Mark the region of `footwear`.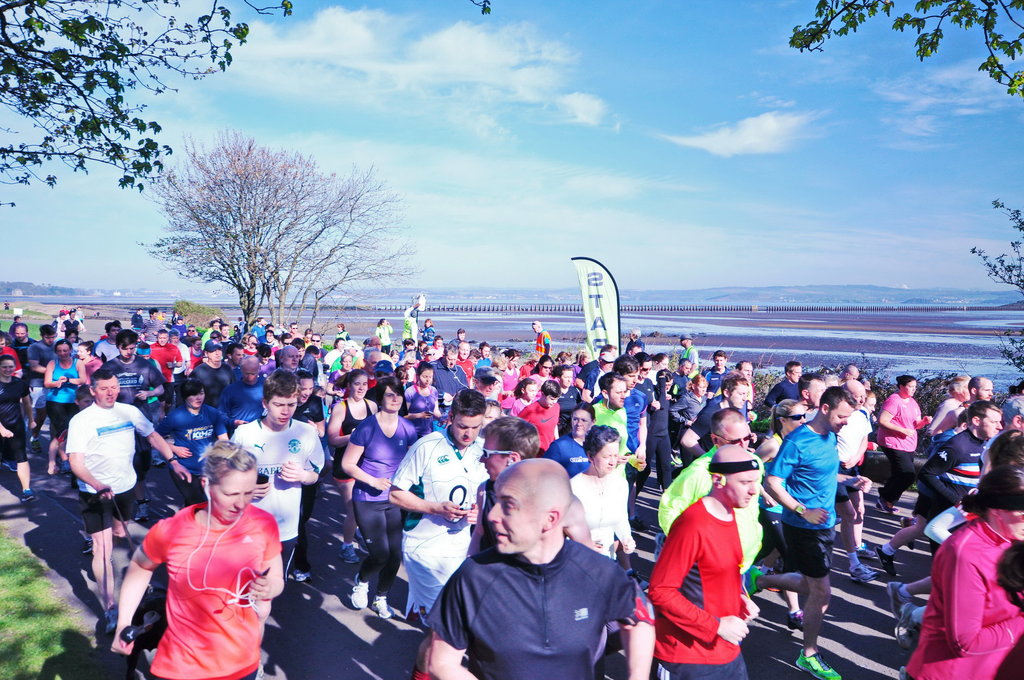
Region: [876,483,886,501].
